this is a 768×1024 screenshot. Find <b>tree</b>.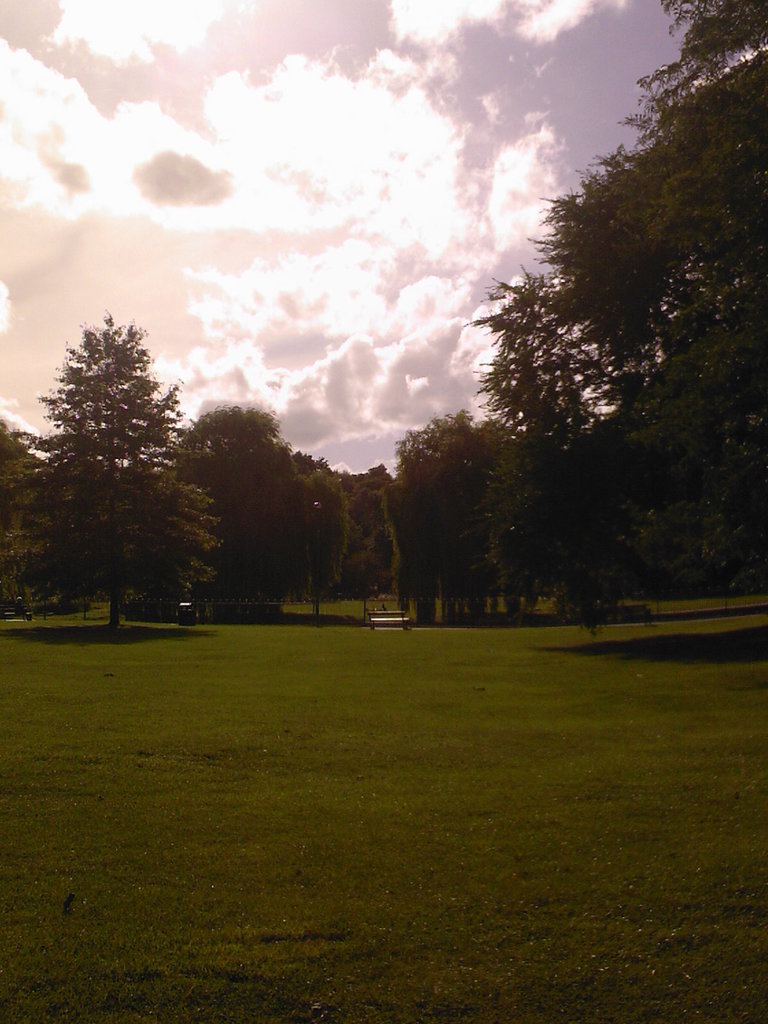
Bounding box: (279, 463, 351, 624).
